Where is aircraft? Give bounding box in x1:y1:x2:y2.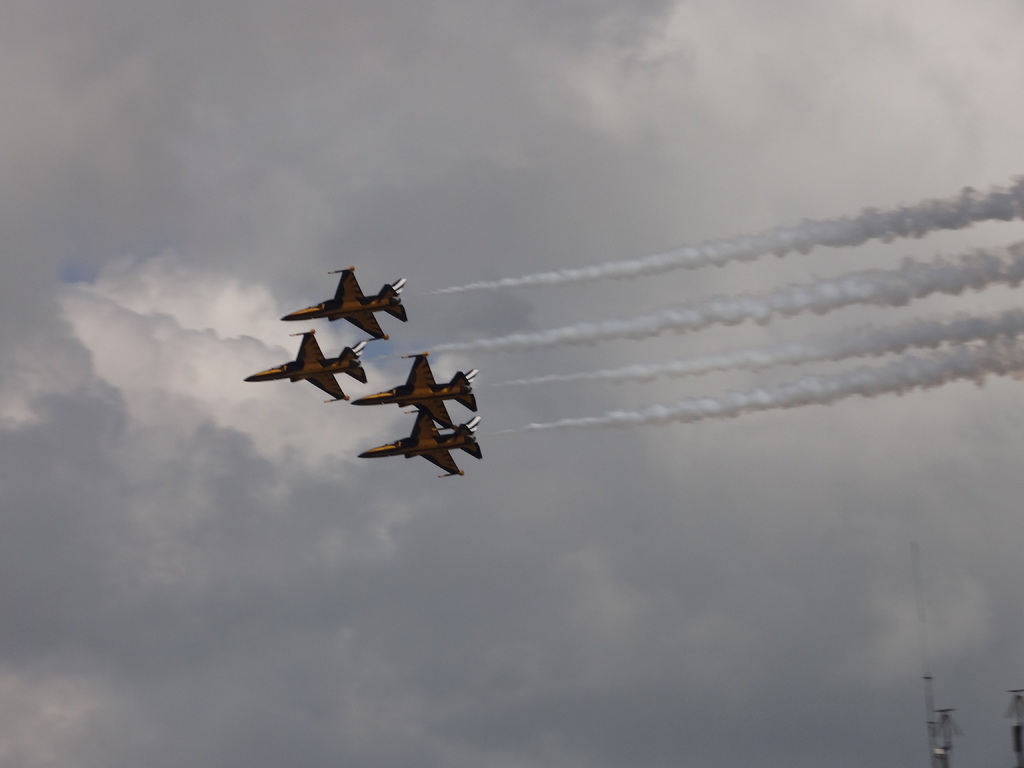
285:266:404:344.
